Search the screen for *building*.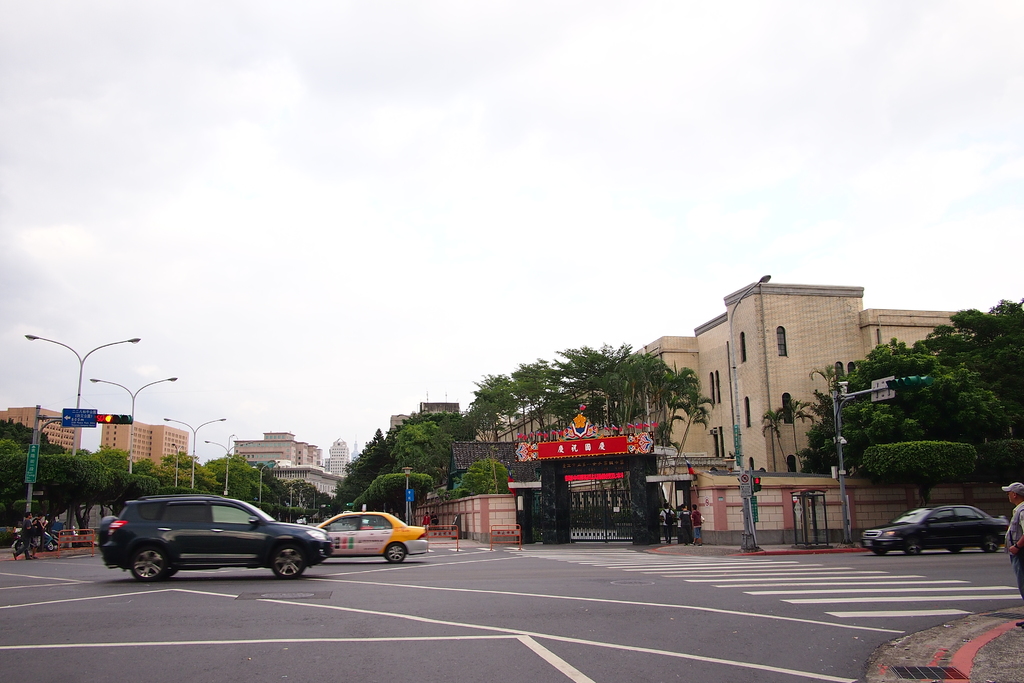
Found at select_region(471, 350, 639, 533).
